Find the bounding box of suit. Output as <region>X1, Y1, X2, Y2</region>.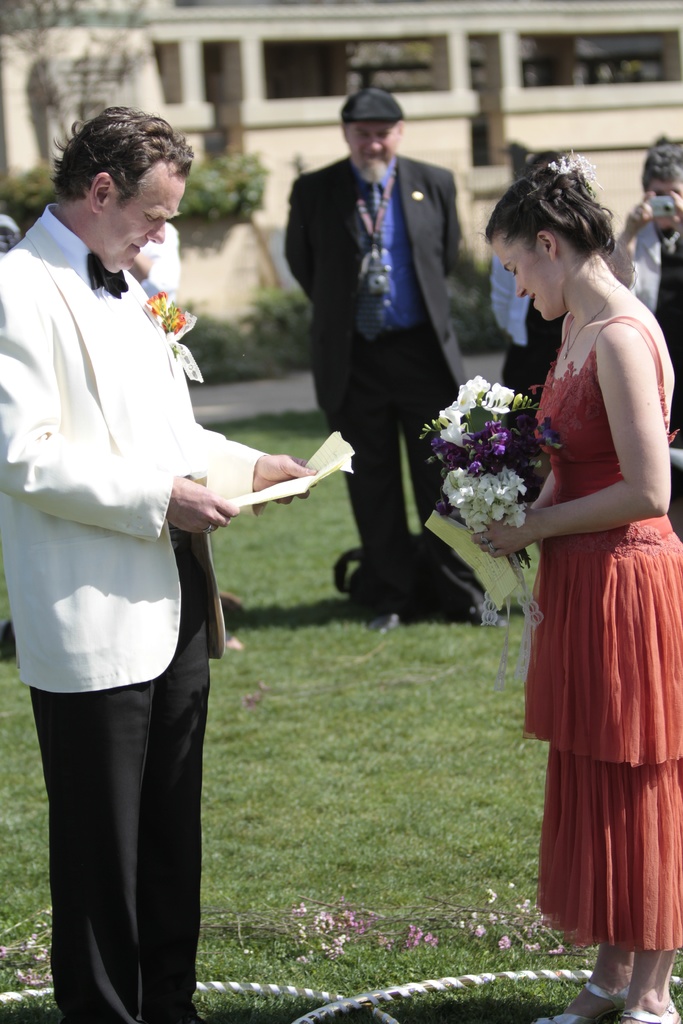
<region>271, 154, 460, 559</region>.
